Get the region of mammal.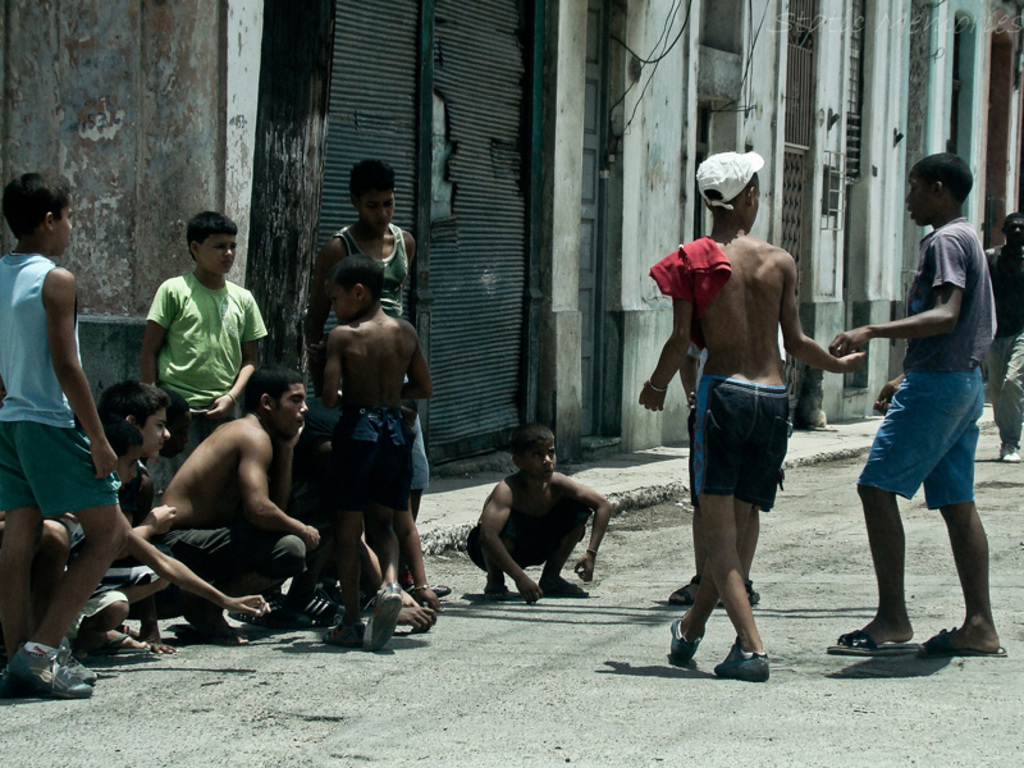
box(33, 401, 262, 666).
